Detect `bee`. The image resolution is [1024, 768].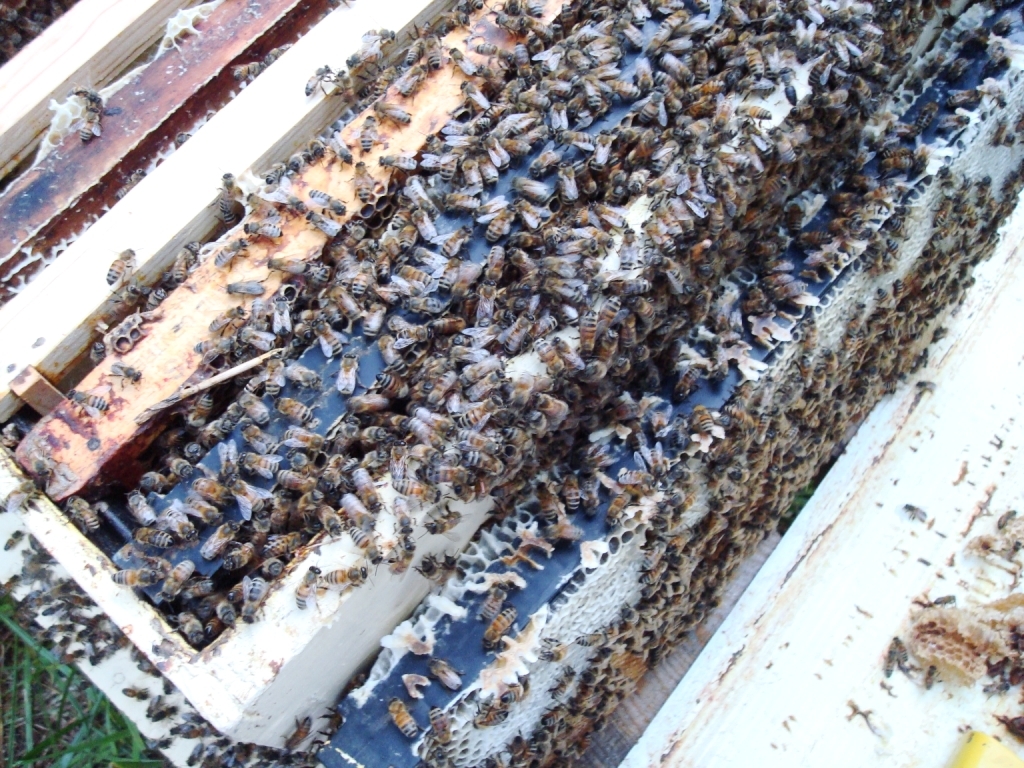
<region>356, 27, 398, 45</region>.
